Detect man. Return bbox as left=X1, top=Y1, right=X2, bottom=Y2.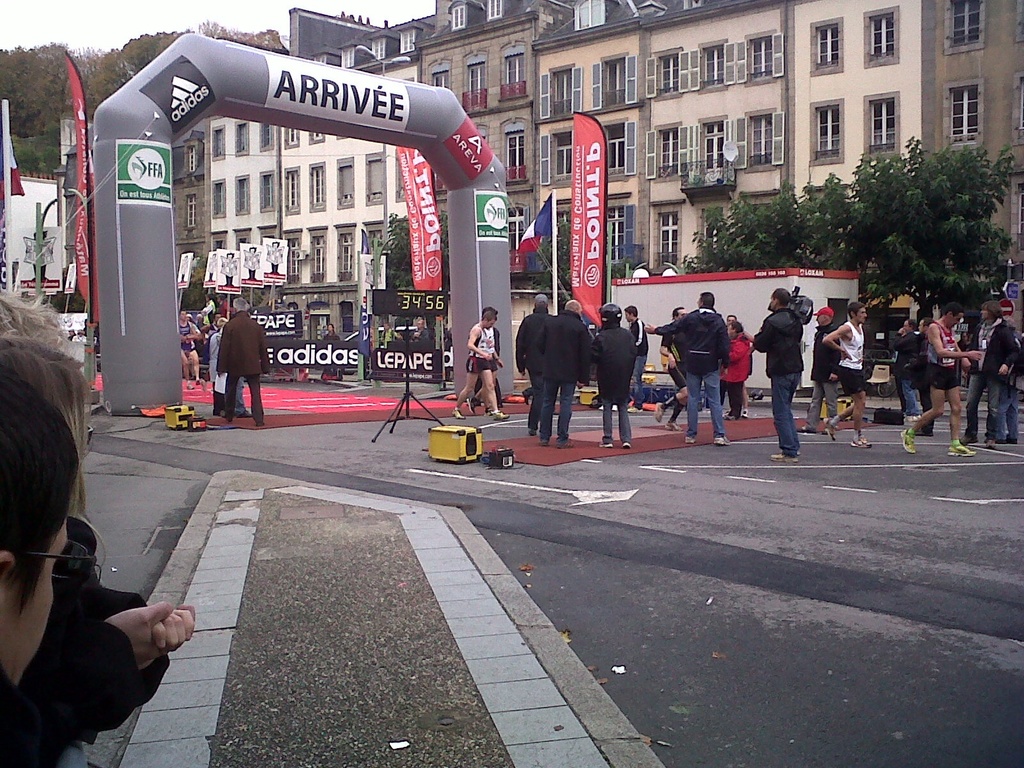
left=898, top=304, right=969, bottom=458.
